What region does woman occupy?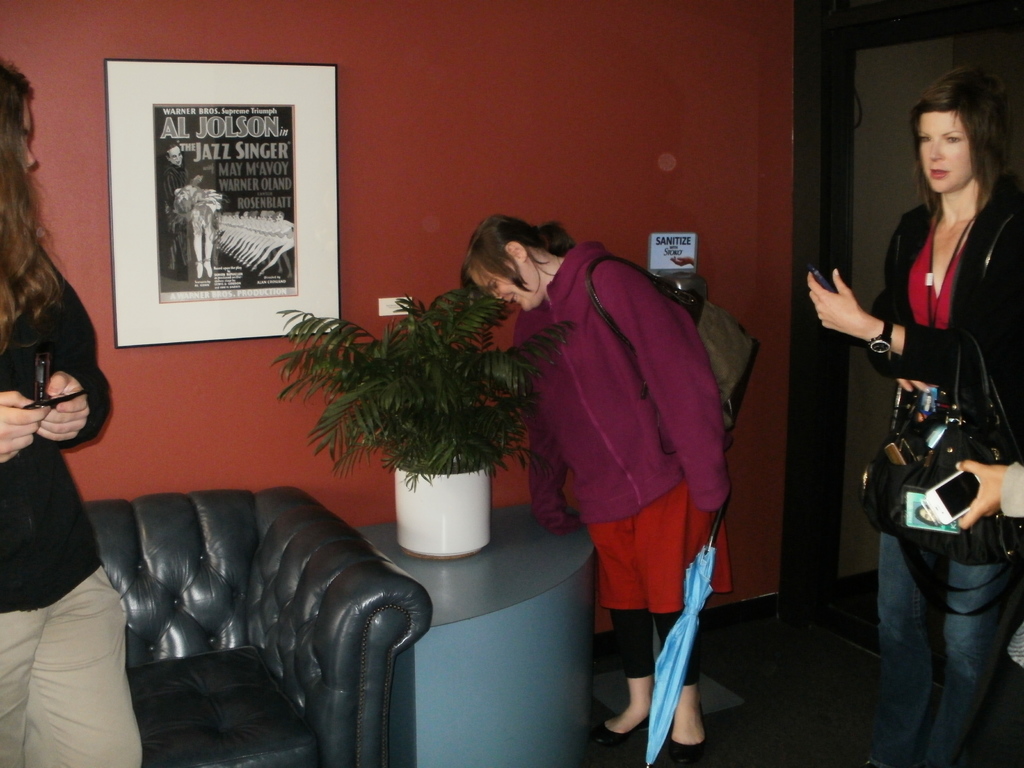
bbox=[835, 61, 1014, 767].
